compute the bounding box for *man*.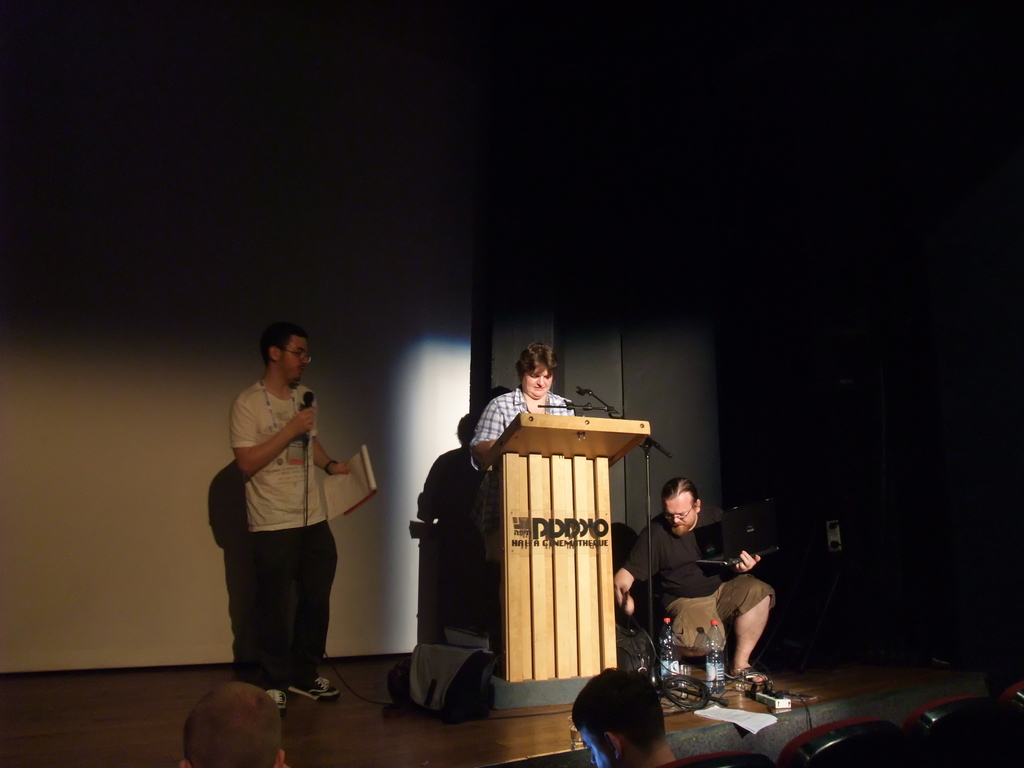
<region>572, 663, 682, 767</region>.
